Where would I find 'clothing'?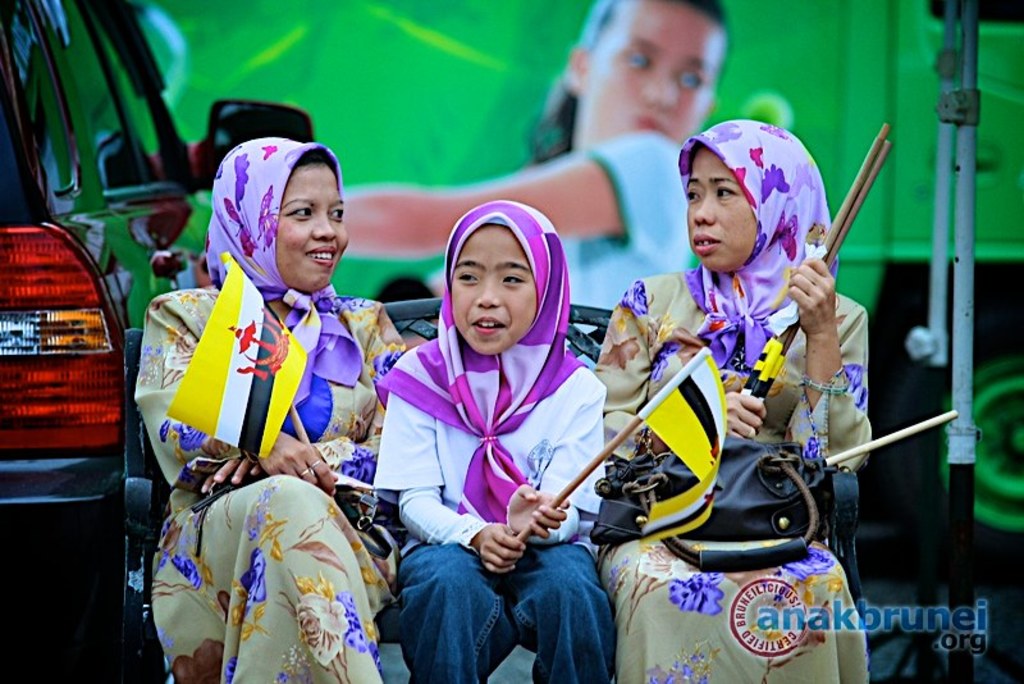
At bbox(131, 137, 410, 683).
